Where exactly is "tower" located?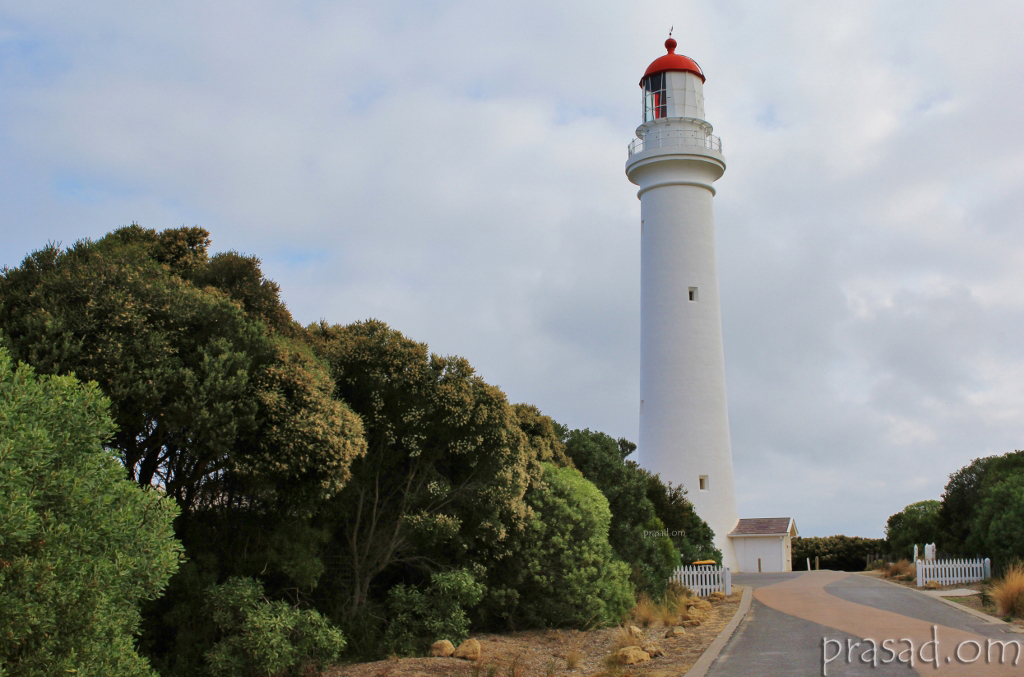
Its bounding box is bbox=[603, 28, 735, 428].
